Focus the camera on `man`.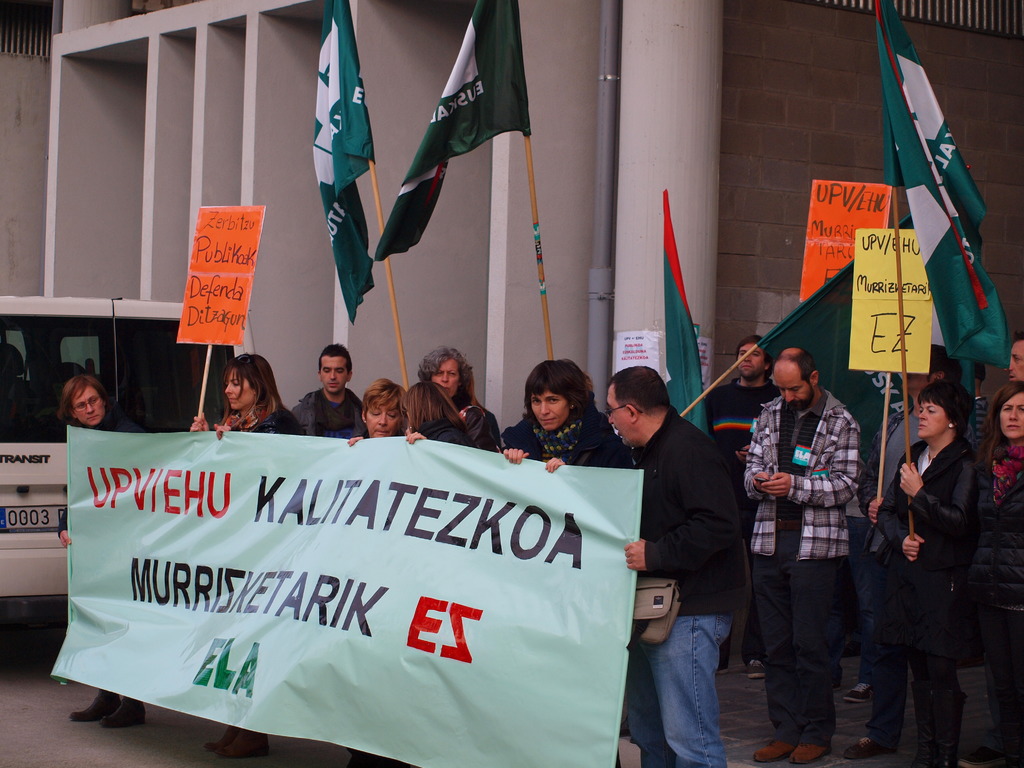
Focus region: box(849, 344, 945, 752).
